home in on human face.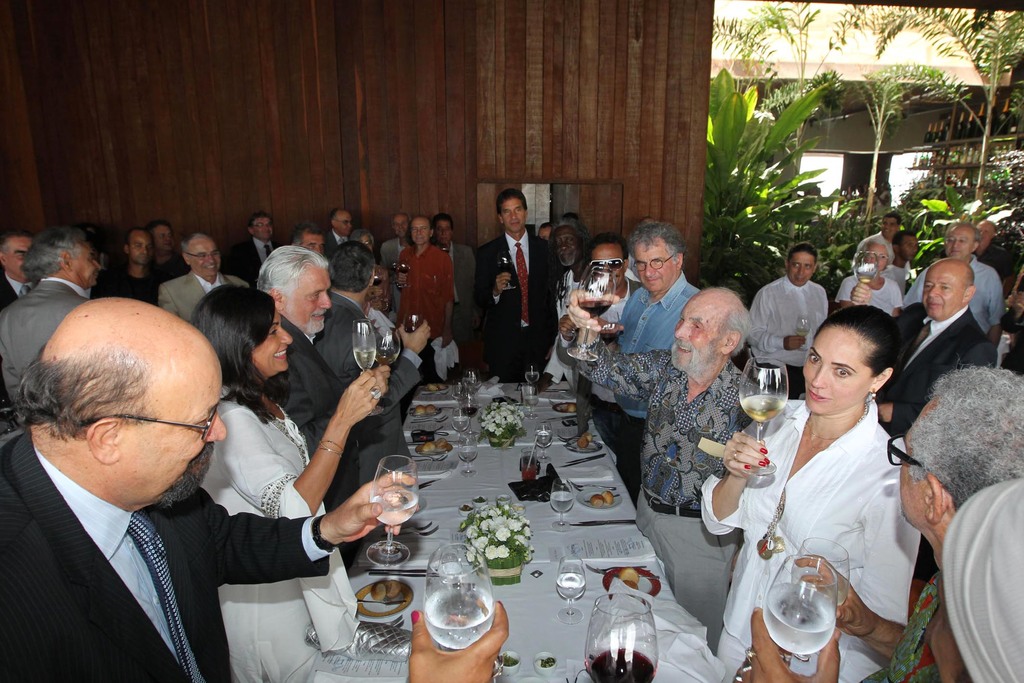
Homed in at region(926, 263, 963, 316).
